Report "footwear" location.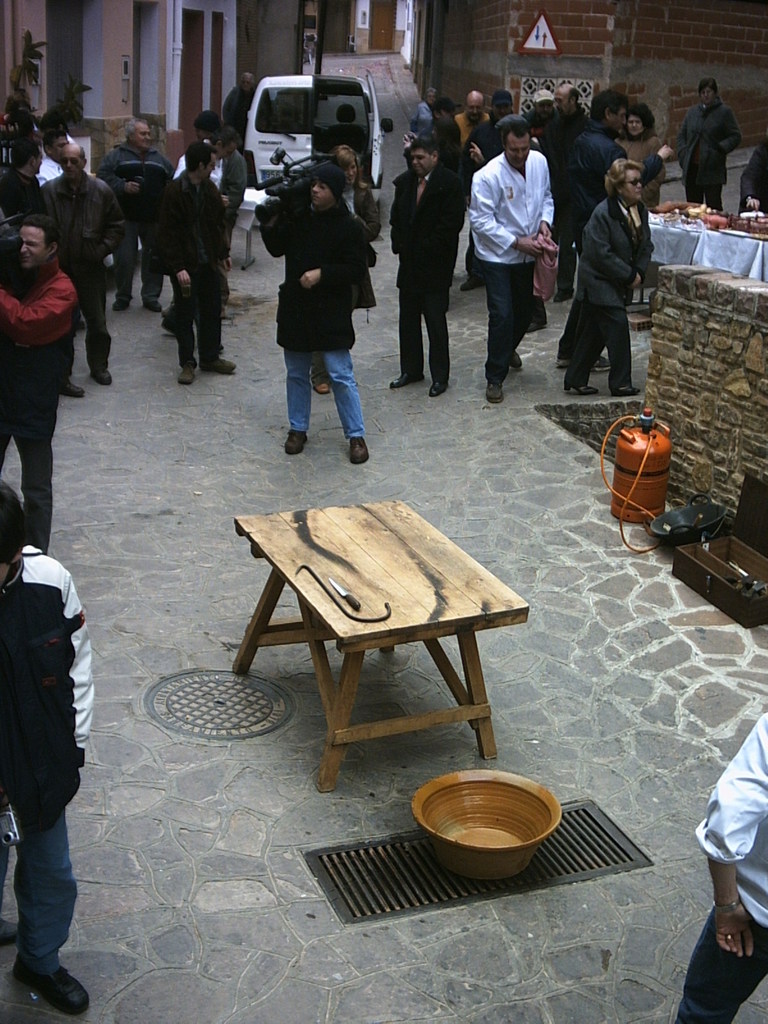
Report: crop(351, 435, 370, 465).
